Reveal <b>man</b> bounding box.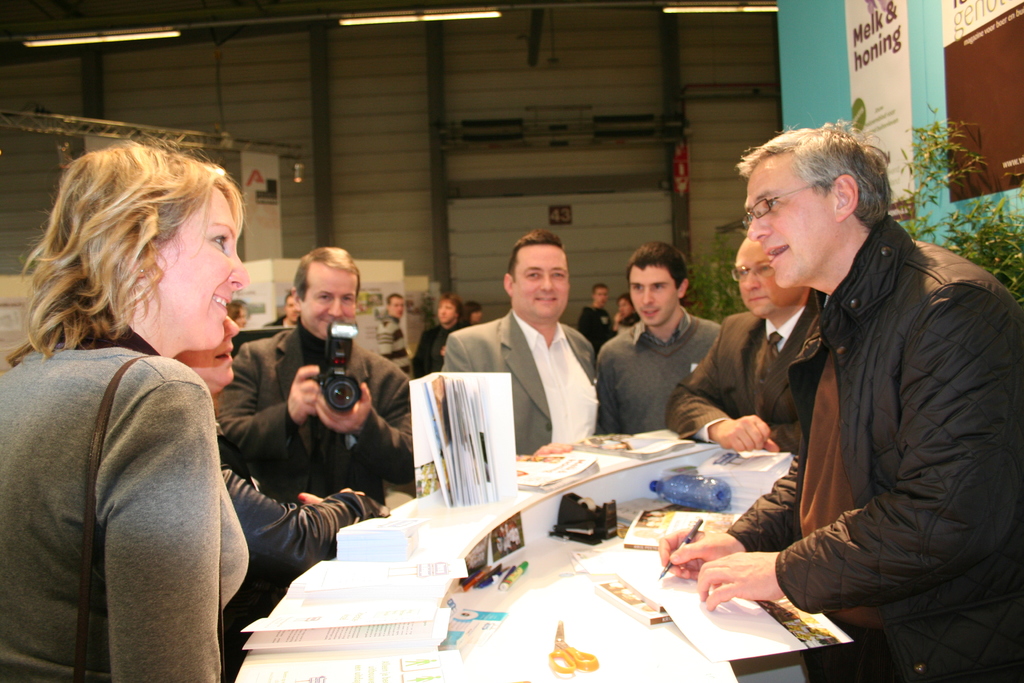
Revealed: box(172, 315, 391, 682).
